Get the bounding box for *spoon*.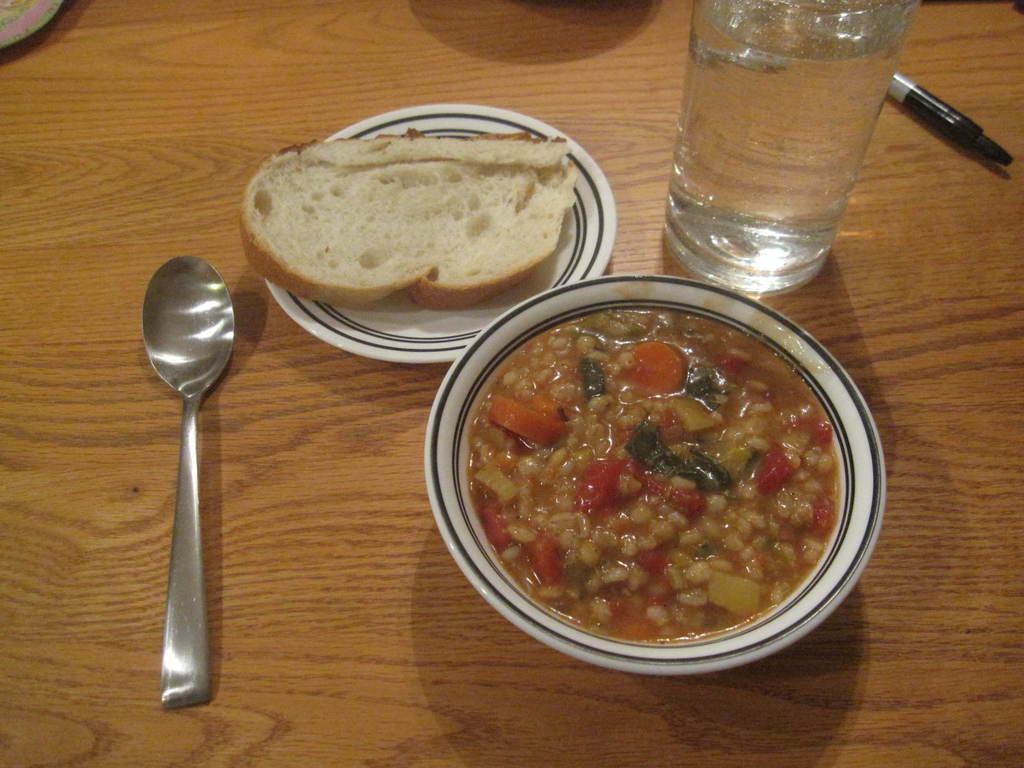
140, 256, 238, 715.
